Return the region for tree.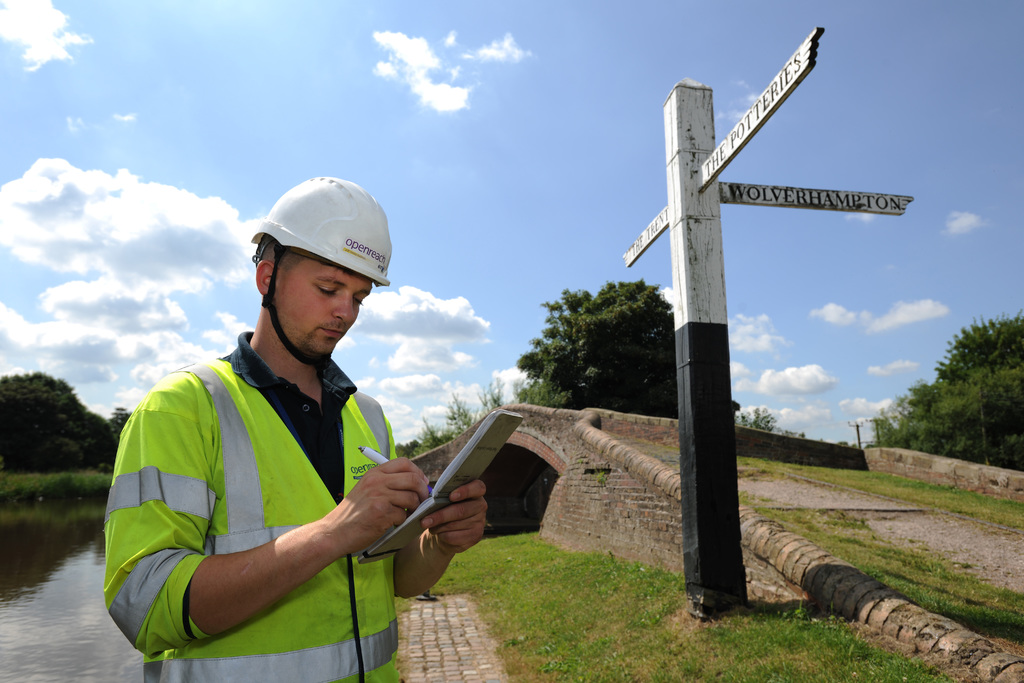
{"left": 874, "top": 315, "right": 1023, "bottom": 469}.
